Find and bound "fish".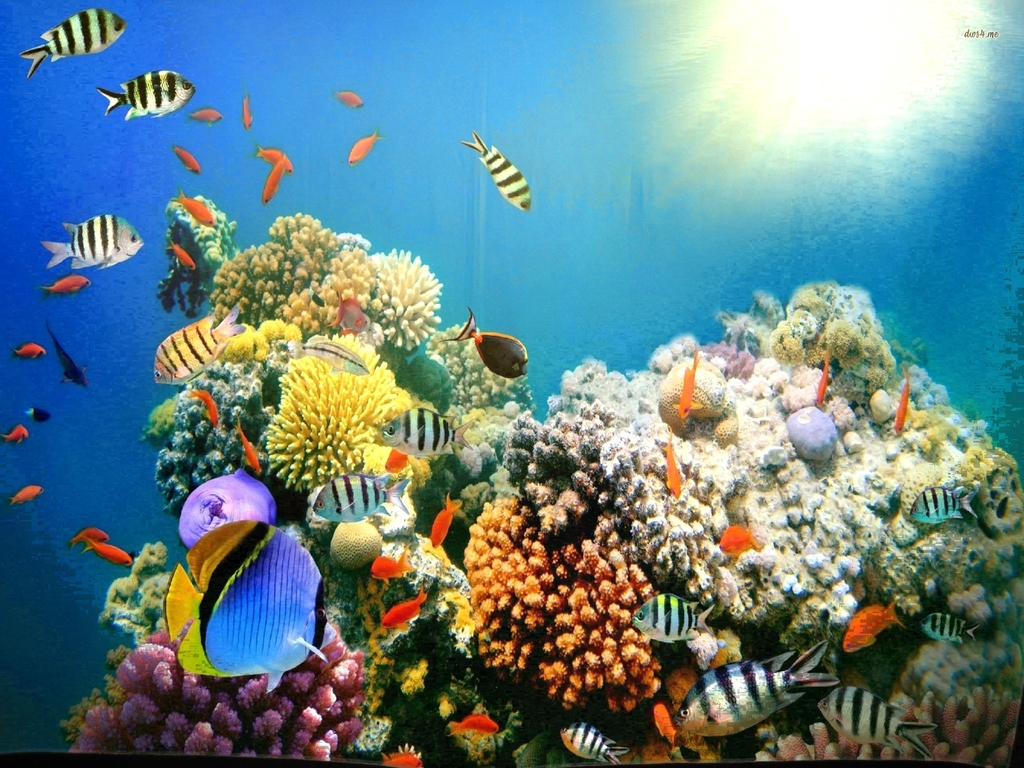
Bound: locate(40, 278, 96, 295).
